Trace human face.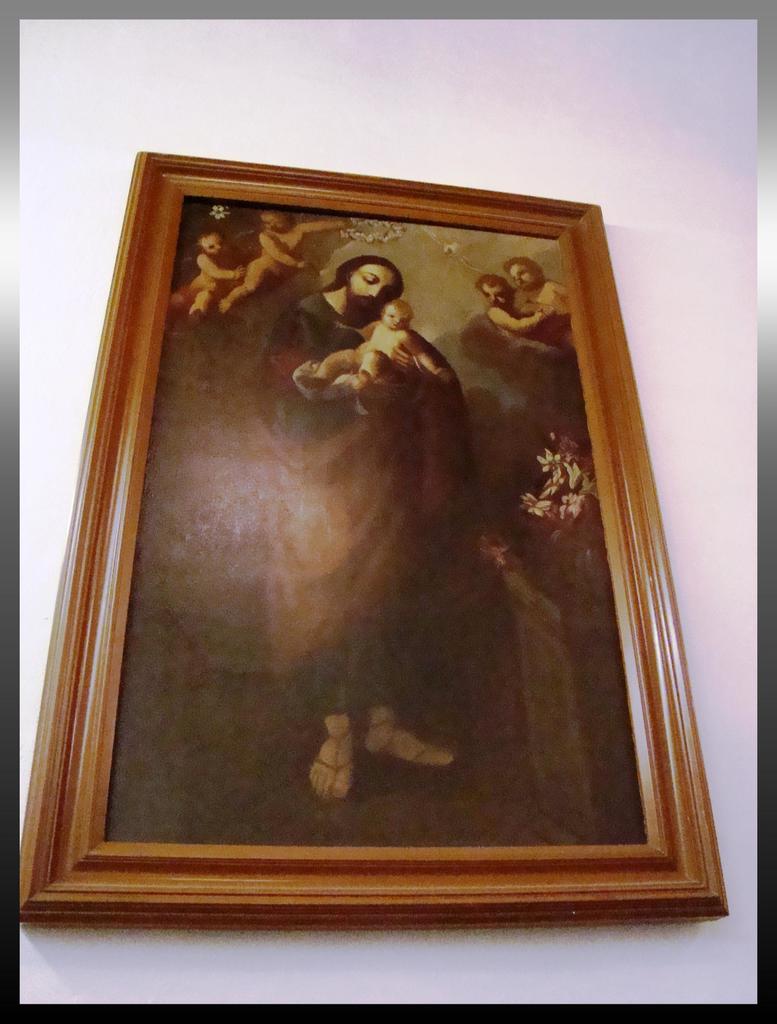
Traced to 205,234,228,260.
